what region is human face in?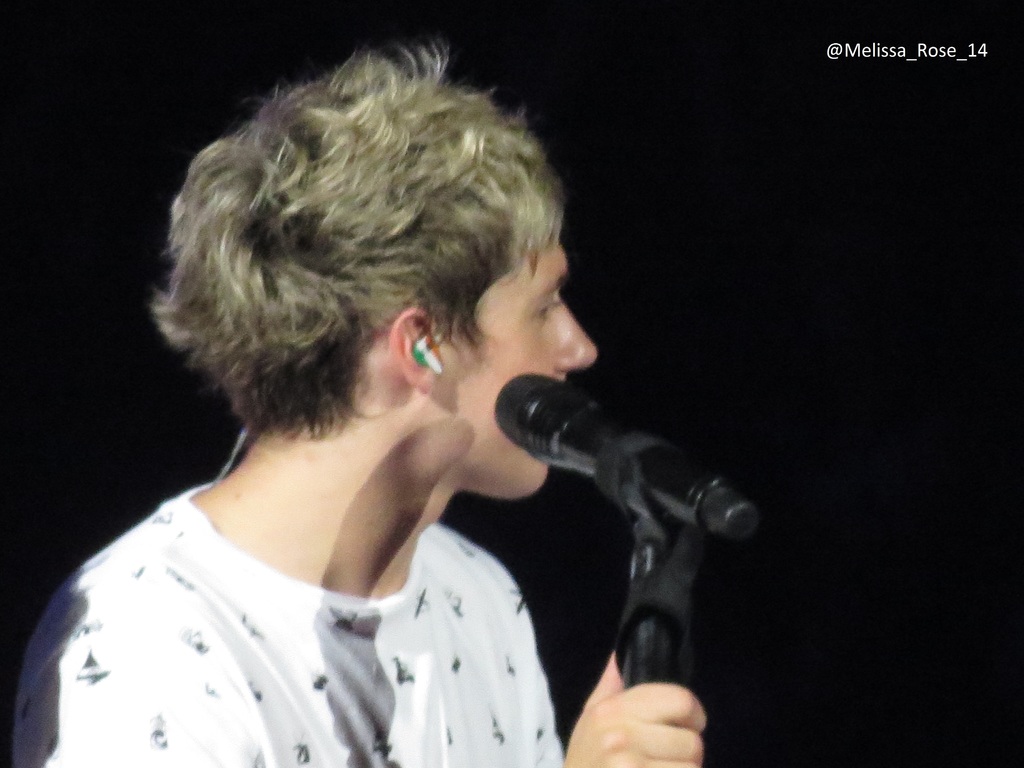
438,230,597,497.
